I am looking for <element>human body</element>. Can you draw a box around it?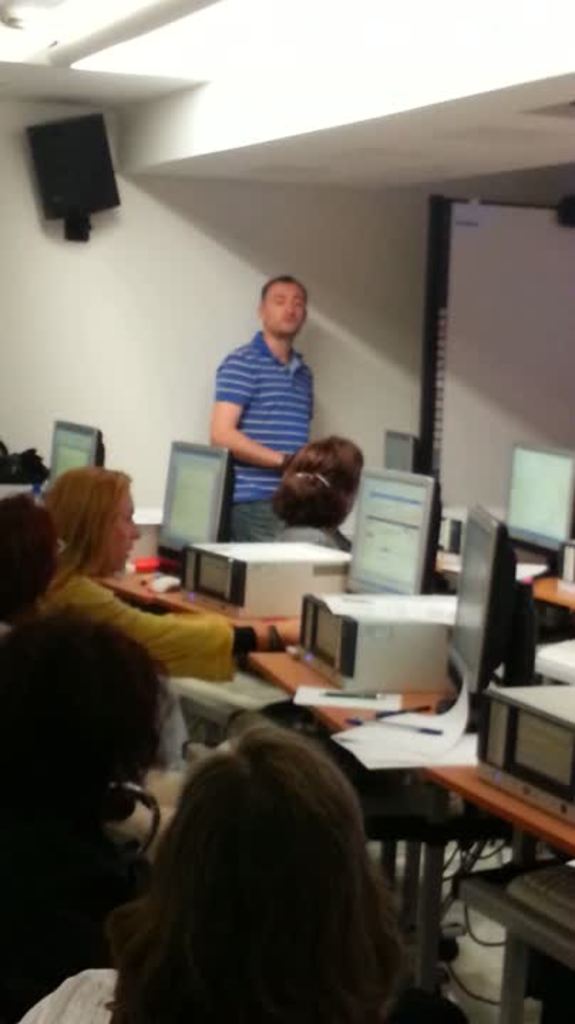
Sure, the bounding box is select_region(33, 560, 303, 678).
